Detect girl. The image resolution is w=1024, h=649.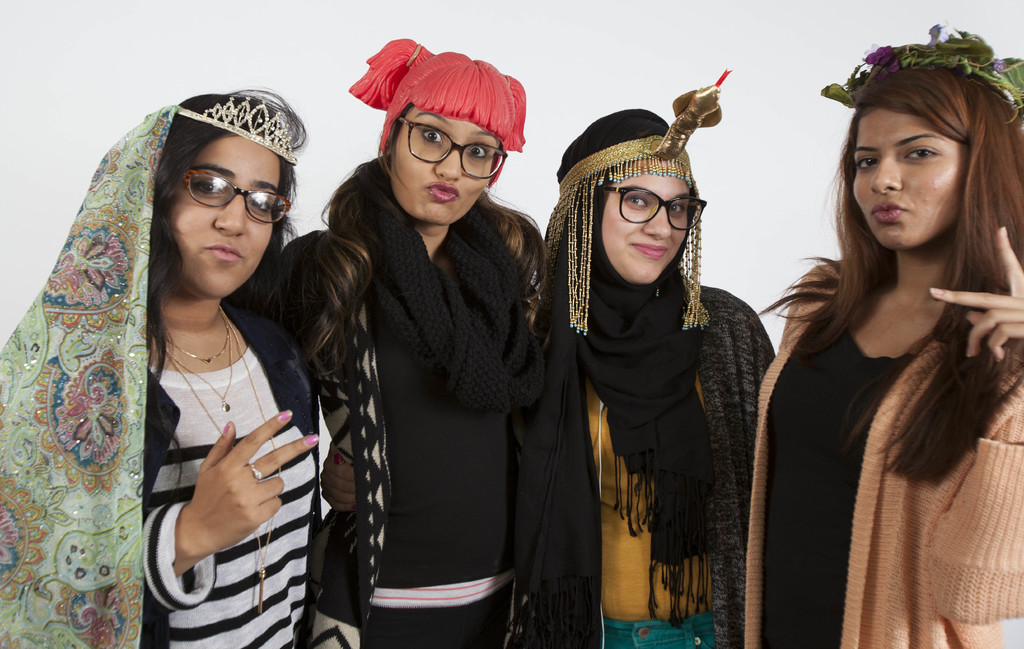
rect(0, 91, 324, 648).
